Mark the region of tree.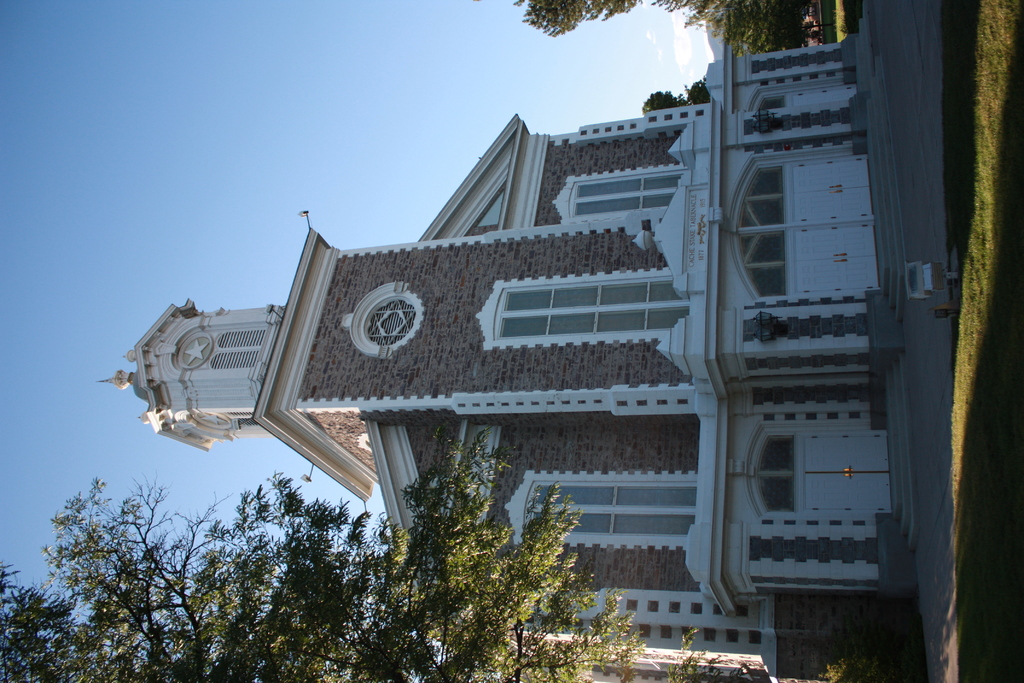
Region: 0:422:847:682.
